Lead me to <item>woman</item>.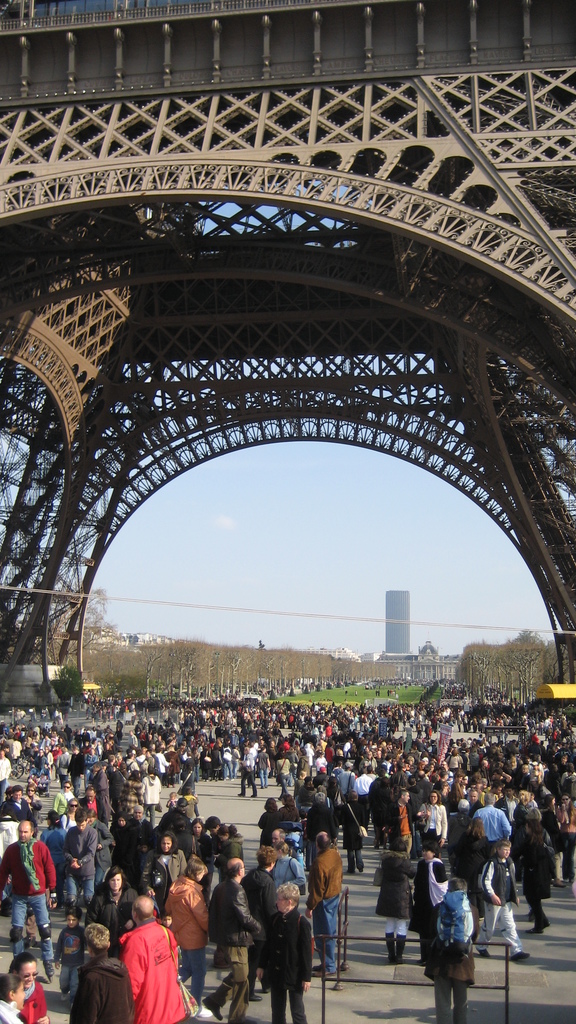
Lead to x1=54 y1=778 x2=76 y2=824.
